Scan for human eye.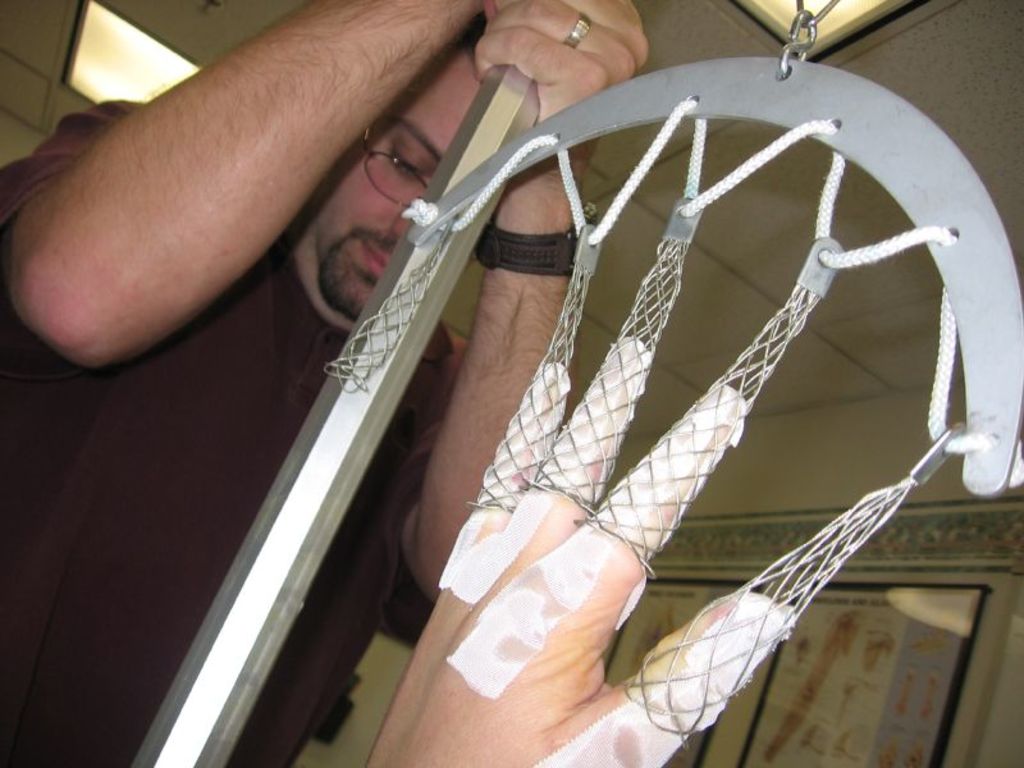
Scan result: region(387, 145, 424, 180).
